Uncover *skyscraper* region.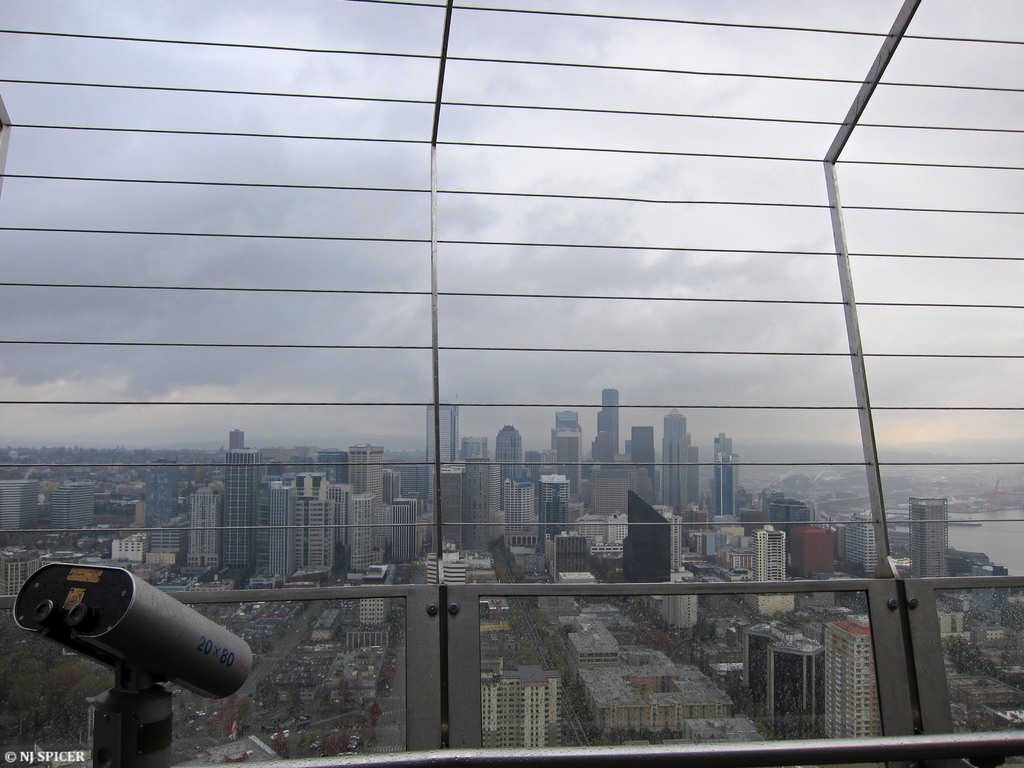
Uncovered: 599 389 619 457.
